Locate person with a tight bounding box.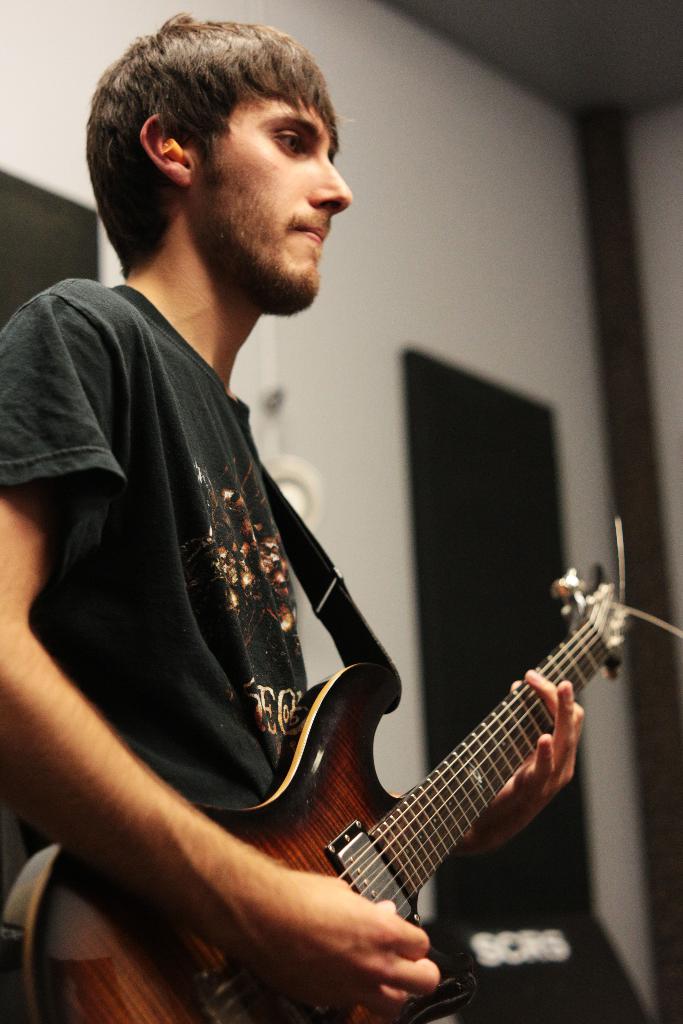
box=[0, 12, 585, 1023].
